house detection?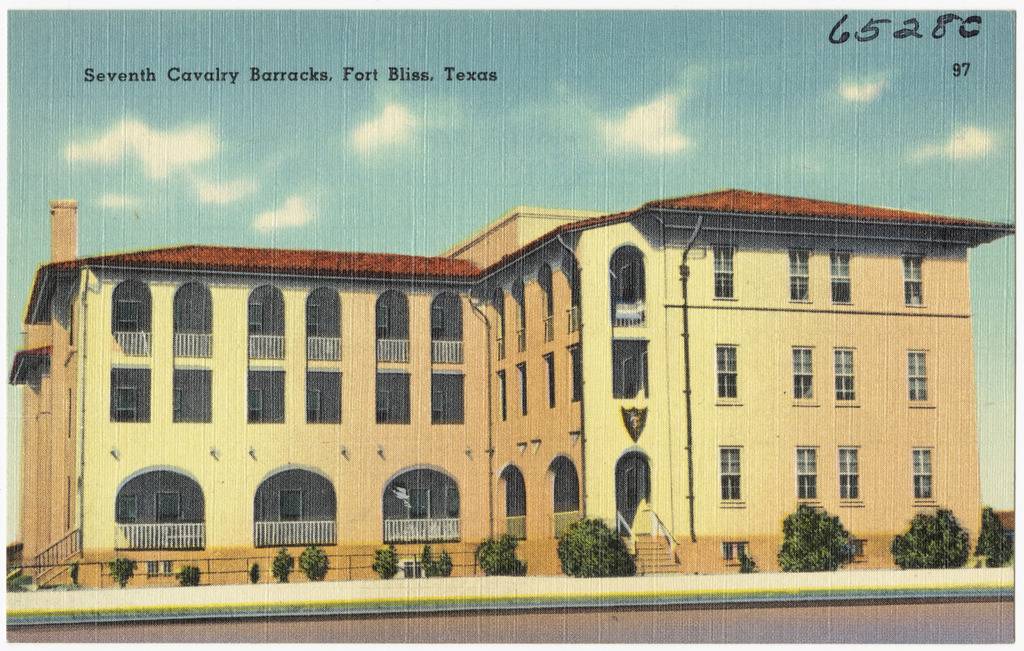
region(8, 188, 1017, 590)
